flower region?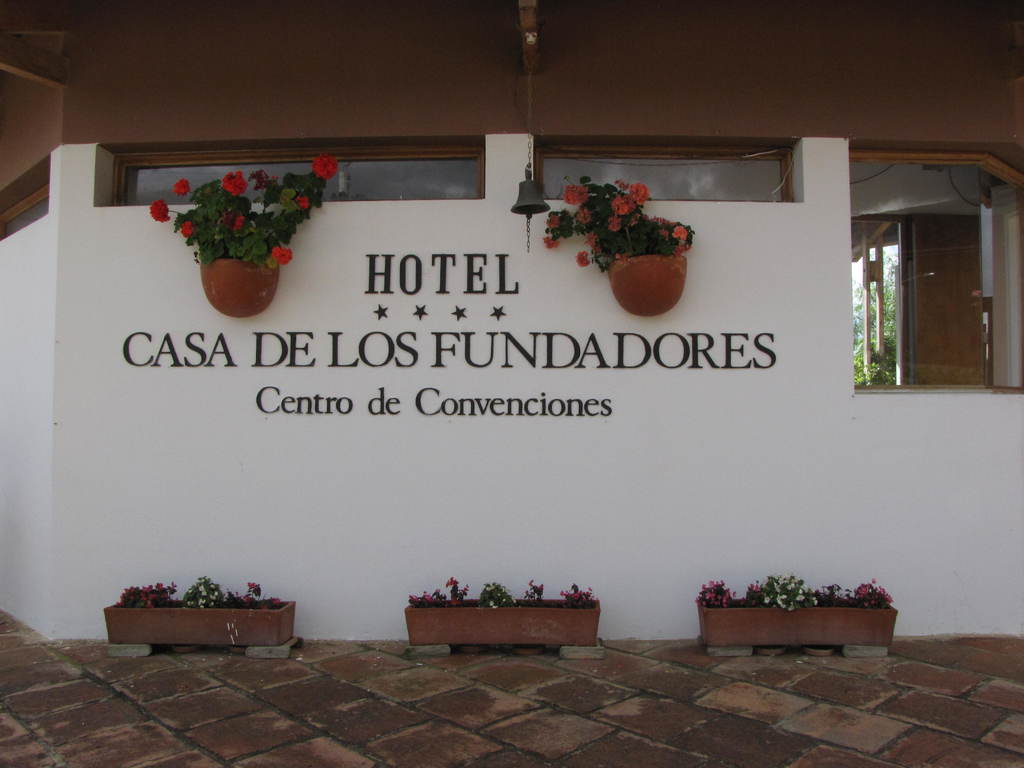
{"x1": 312, "y1": 152, "x2": 339, "y2": 180}
